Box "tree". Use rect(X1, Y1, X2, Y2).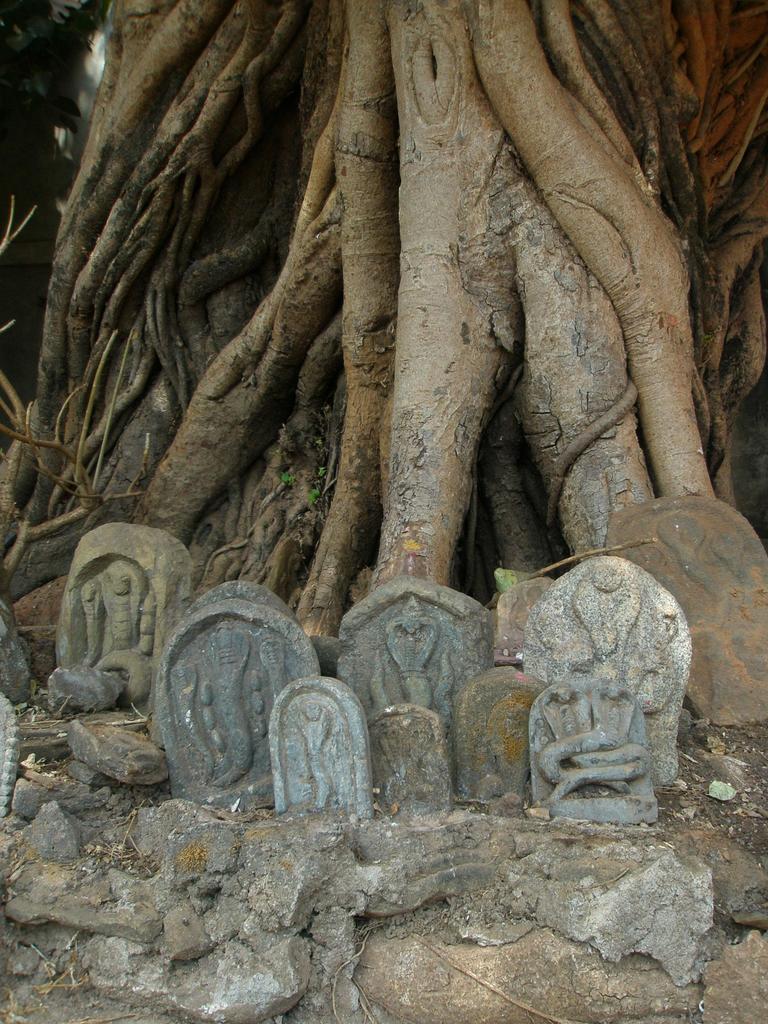
rect(0, 0, 767, 692).
